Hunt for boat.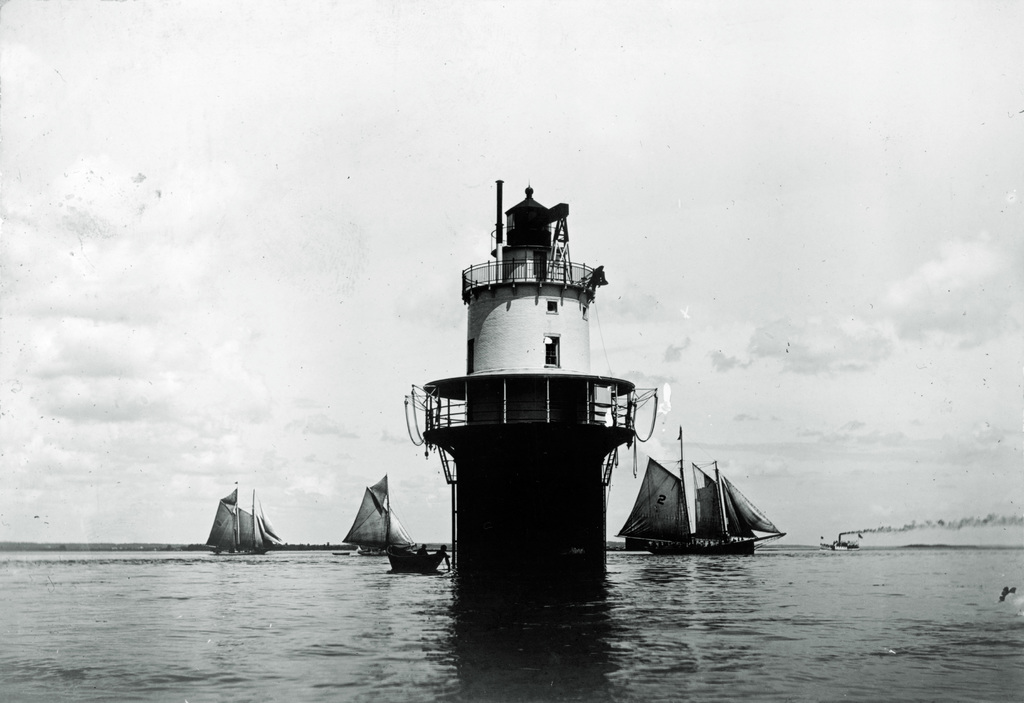
Hunted down at 380 545 445 575.
